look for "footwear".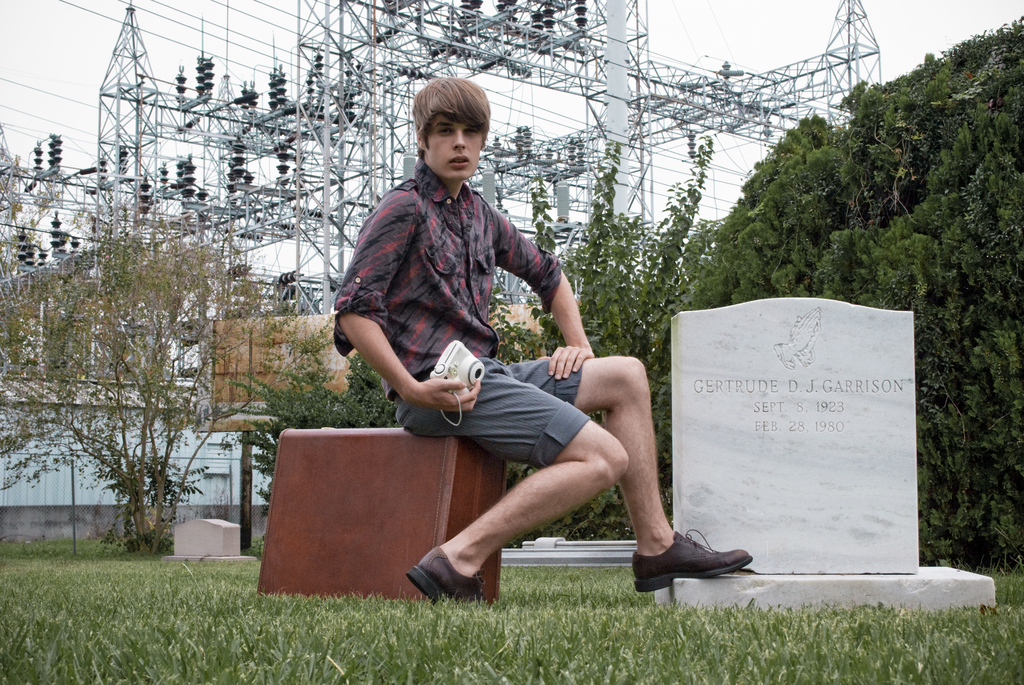
Found: left=641, top=533, right=751, bottom=594.
